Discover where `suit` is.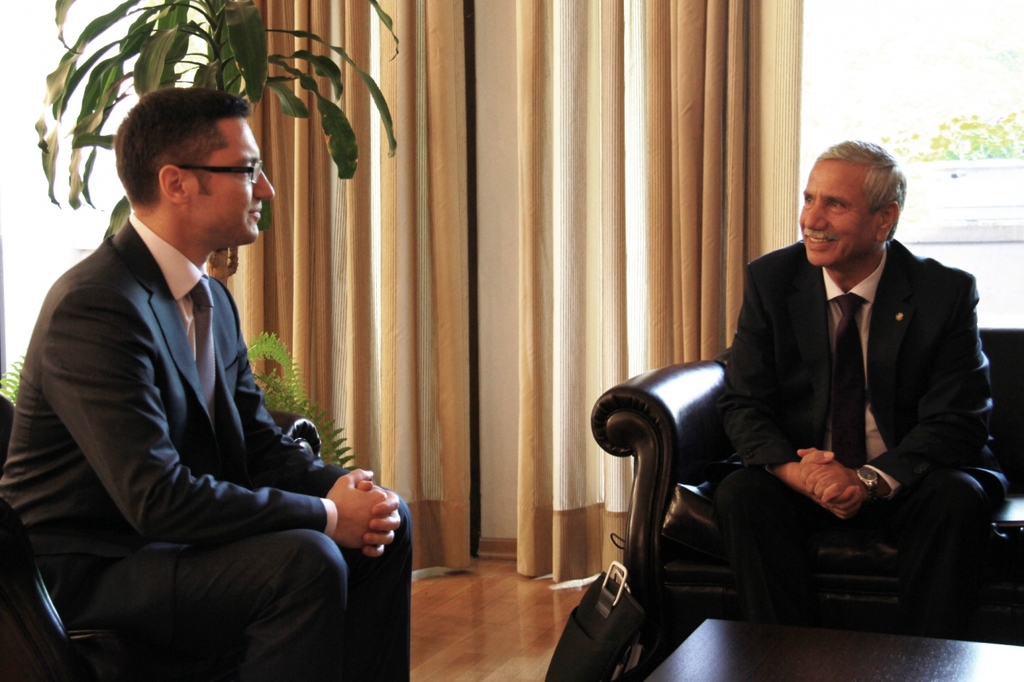
Discovered at 712:238:1008:625.
